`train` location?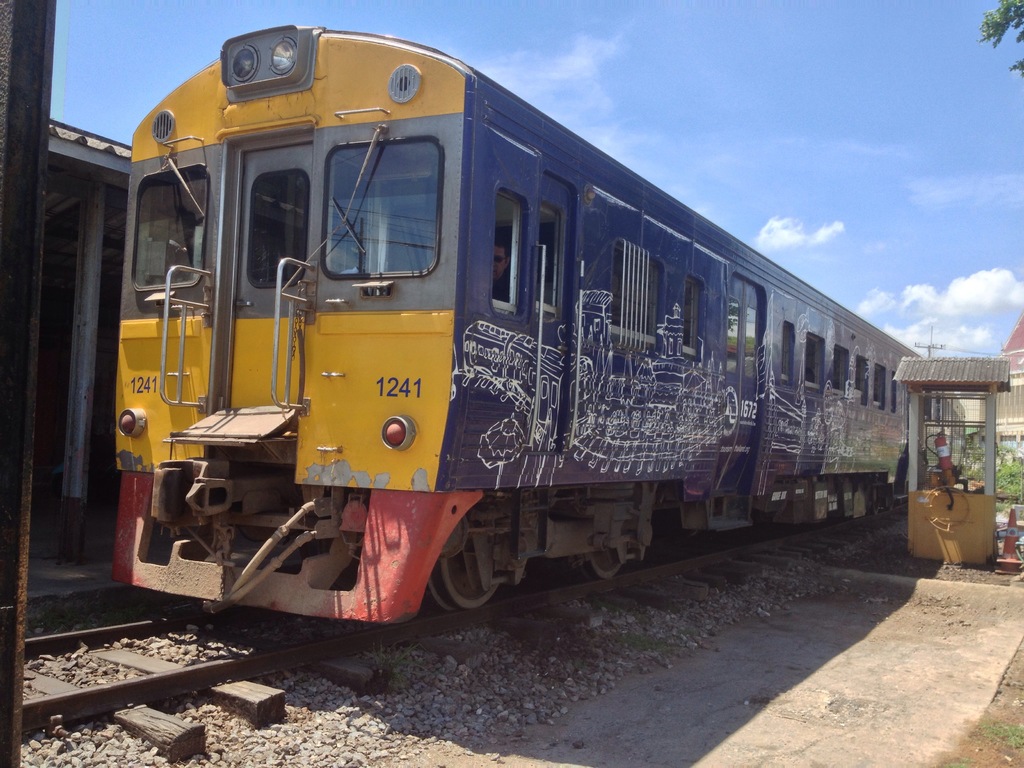
(left=115, top=20, right=921, bottom=624)
